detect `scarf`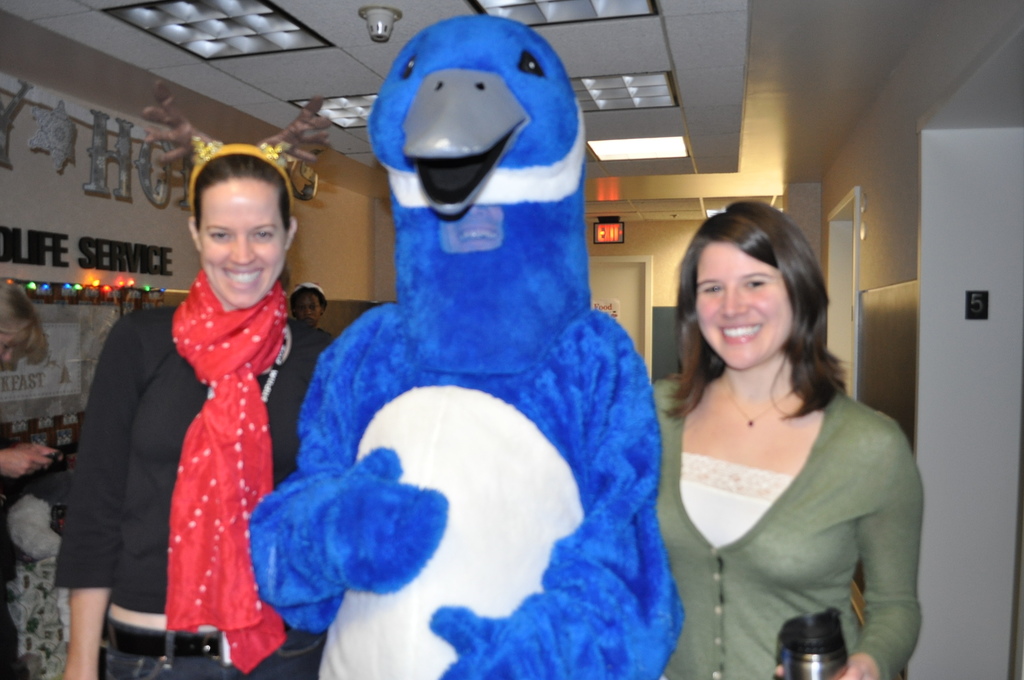
[145, 268, 290, 679]
